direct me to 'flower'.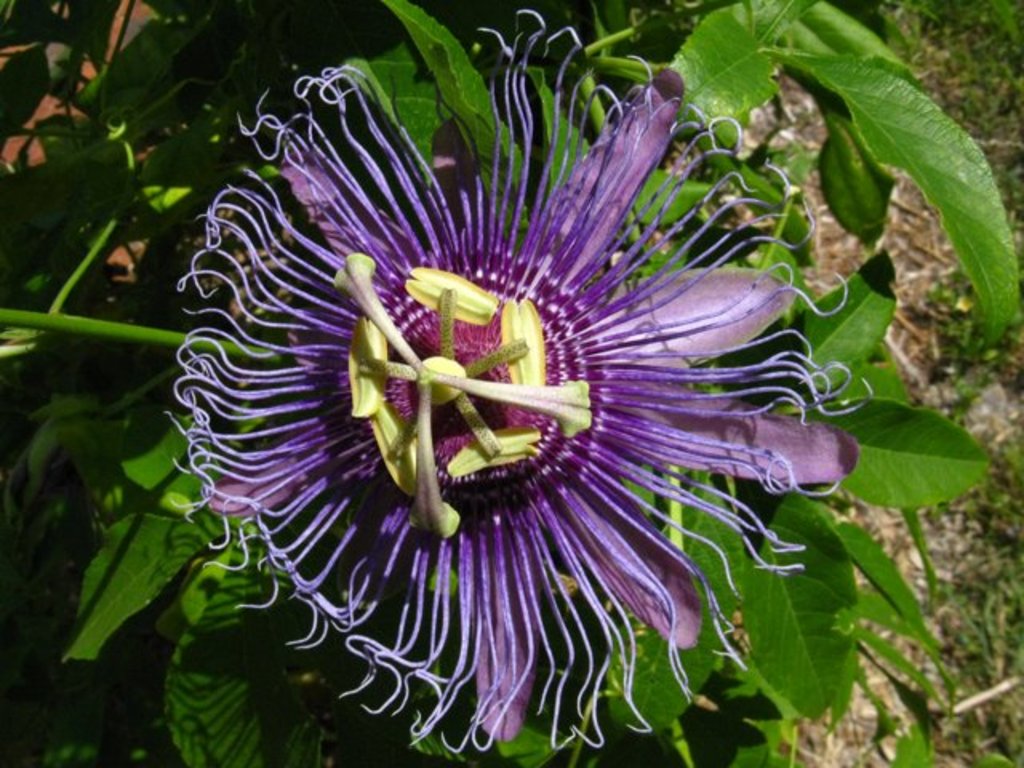
Direction: rect(141, 38, 874, 717).
